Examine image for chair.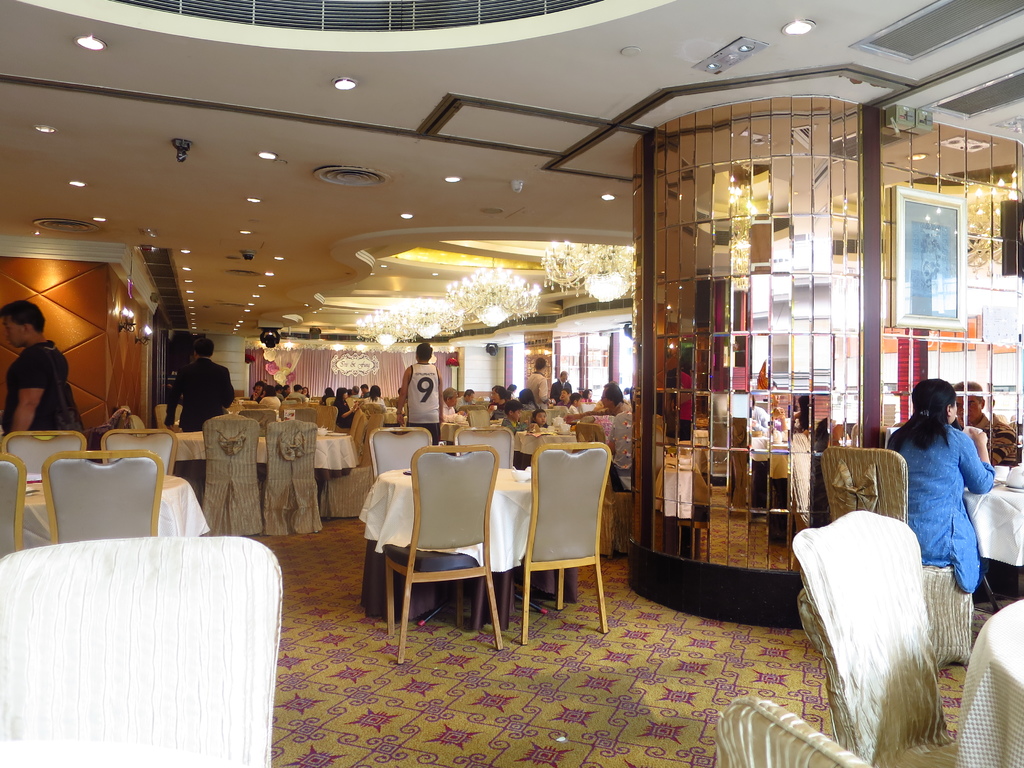
Examination result: detection(280, 406, 324, 427).
